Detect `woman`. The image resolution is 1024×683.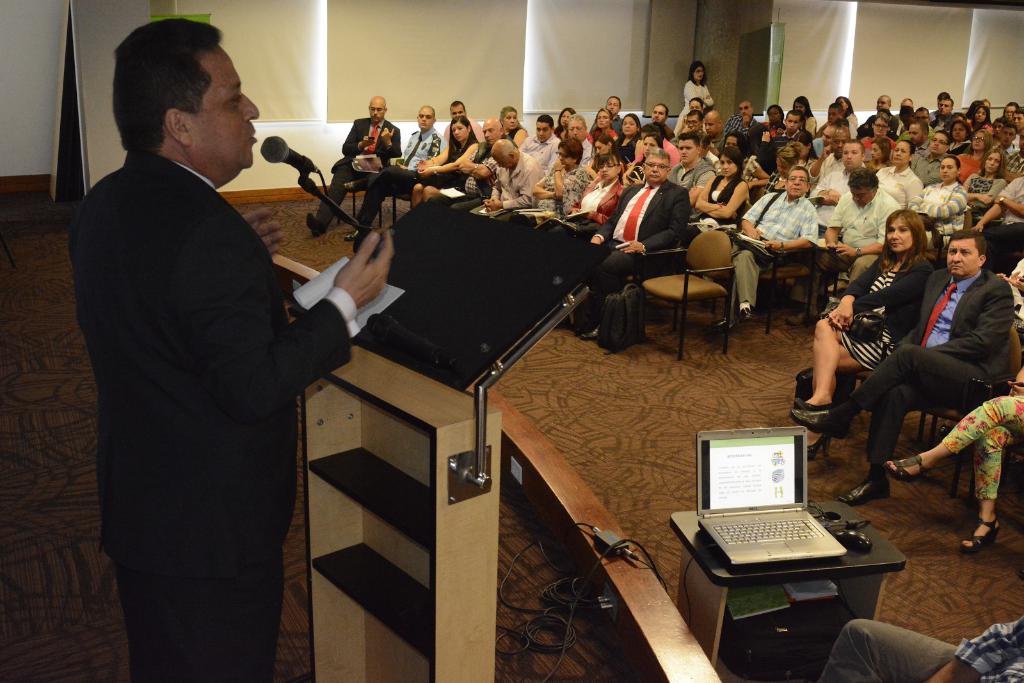
bbox(552, 104, 577, 136).
